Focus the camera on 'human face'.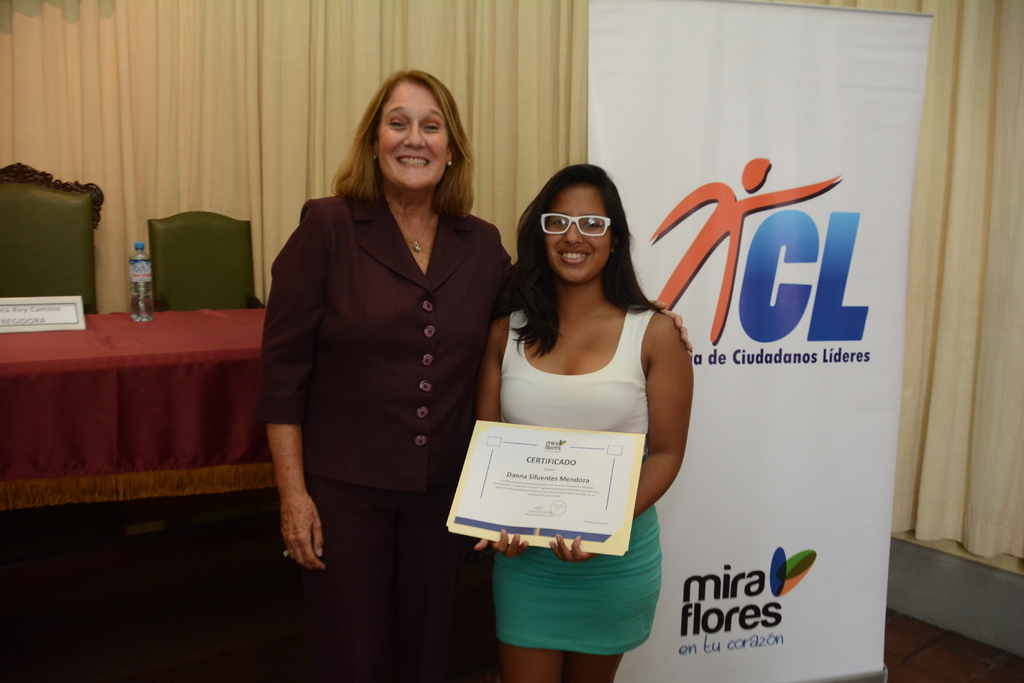
Focus region: (left=379, top=81, right=448, bottom=191).
